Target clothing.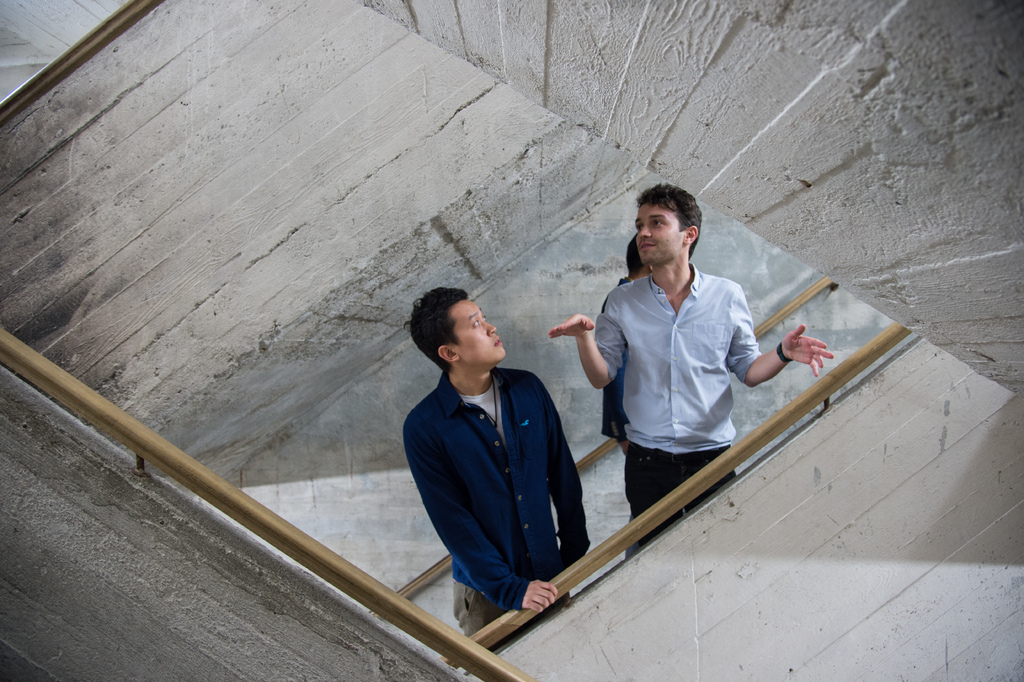
Target region: 601:278:639:559.
